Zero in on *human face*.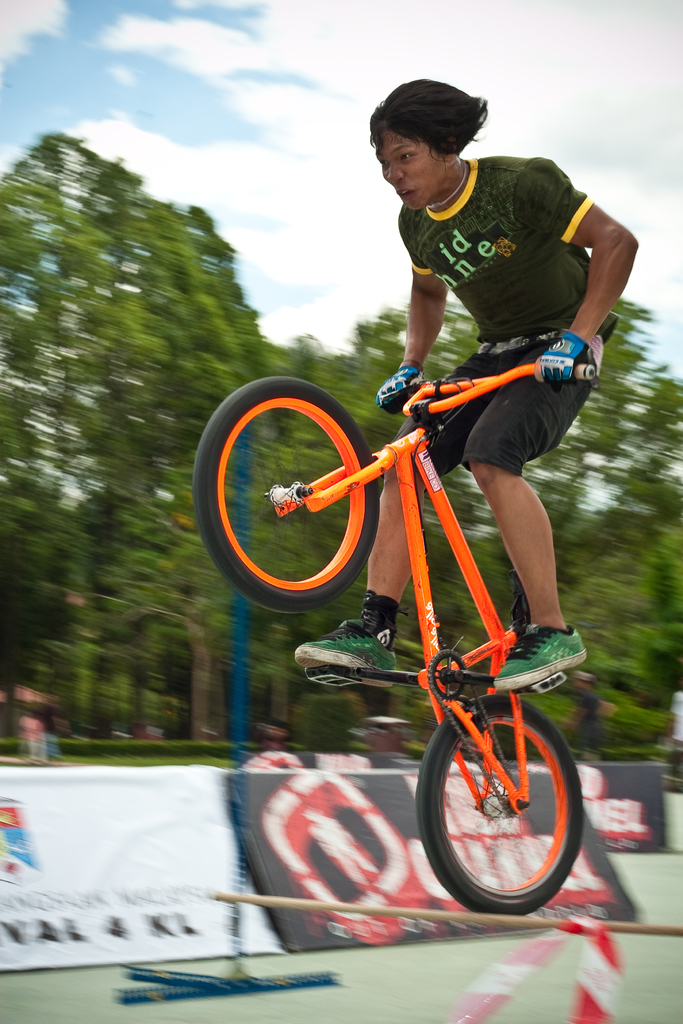
Zeroed in: {"x1": 376, "y1": 131, "x2": 450, "y2": 214}.
